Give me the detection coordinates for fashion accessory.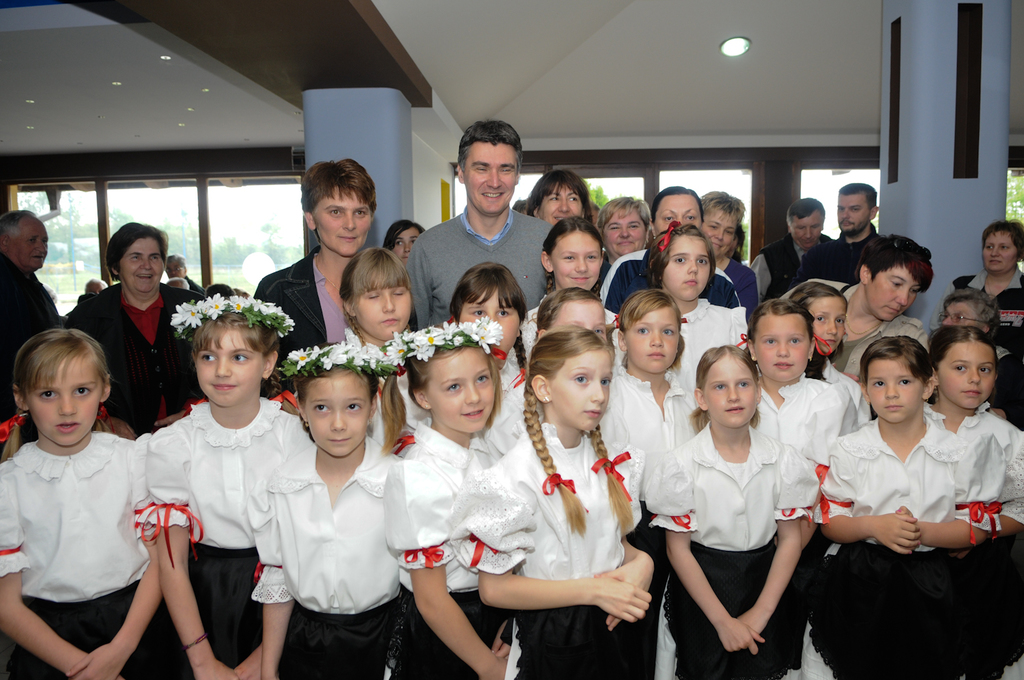
{"left": 679, "top": 317, "right": 689, "bottom": 328}.
